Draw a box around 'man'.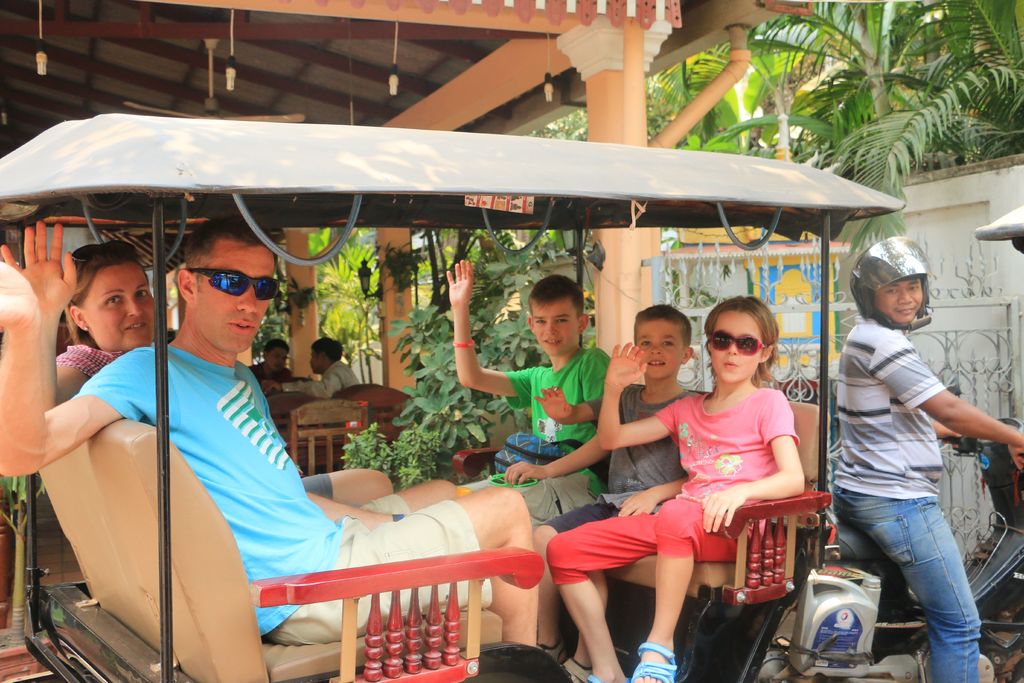
region(543, 294, 808, 682).
